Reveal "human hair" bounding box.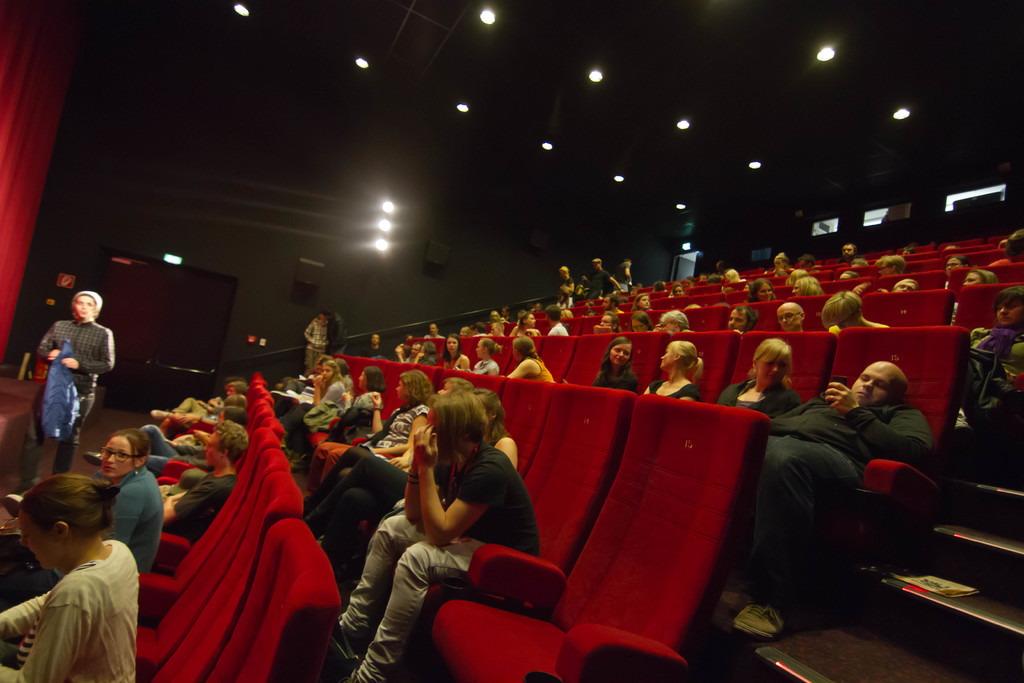
Revealed: locate(321, 359, 347, 381).
